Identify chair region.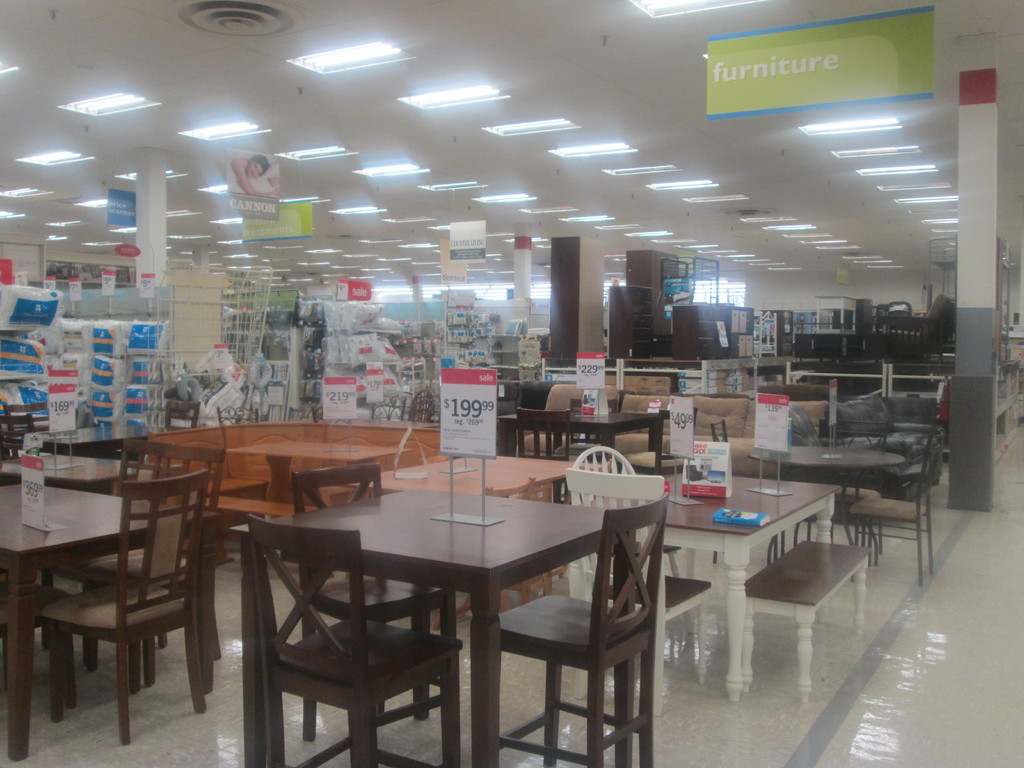
Region: x1=0, y1=564, x2=76, y2=720.
